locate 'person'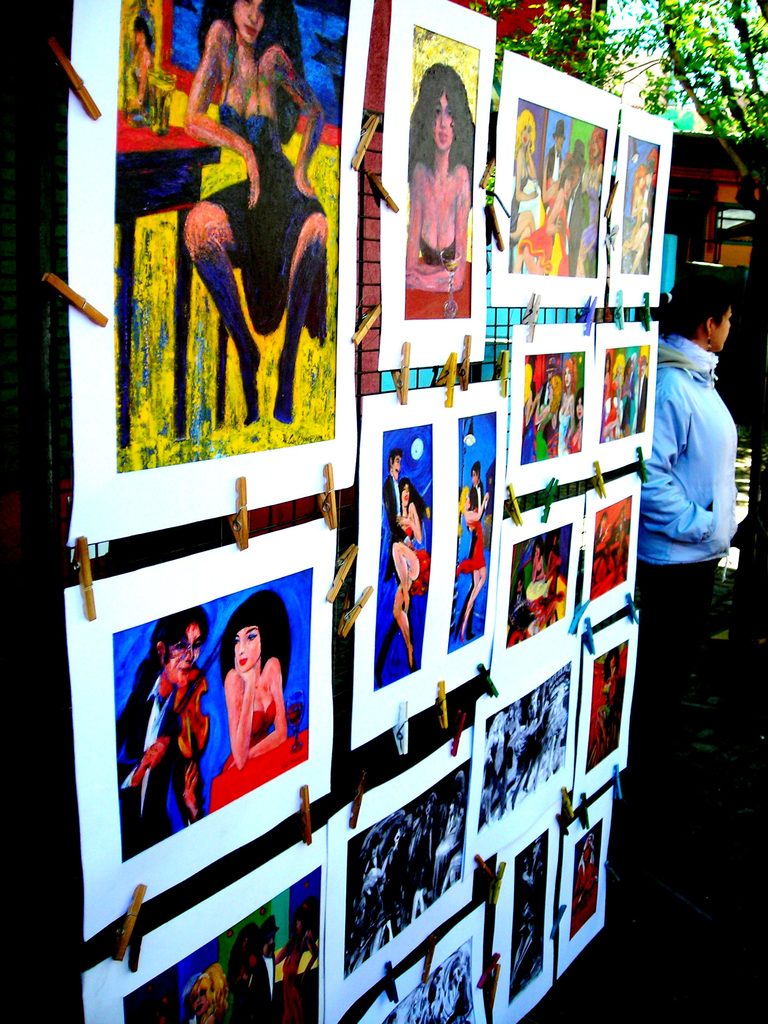
[537, 372, 565, 456]
